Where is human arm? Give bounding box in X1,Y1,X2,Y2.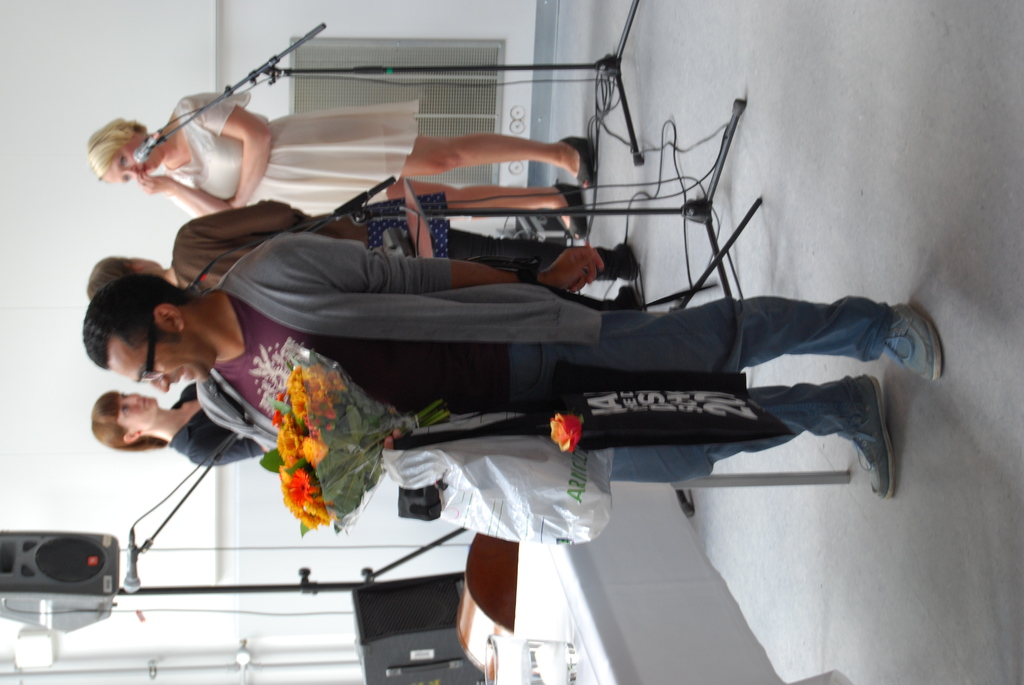
195,198,305,247.
